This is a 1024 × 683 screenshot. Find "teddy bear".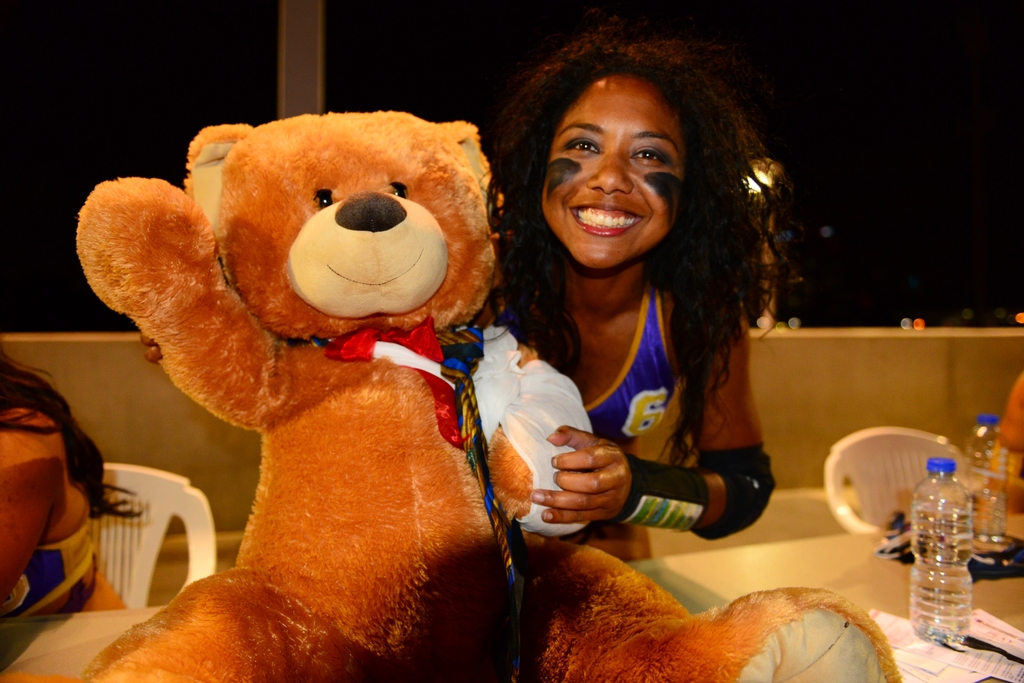
Bounding box: [78, 106, 901, 682].
